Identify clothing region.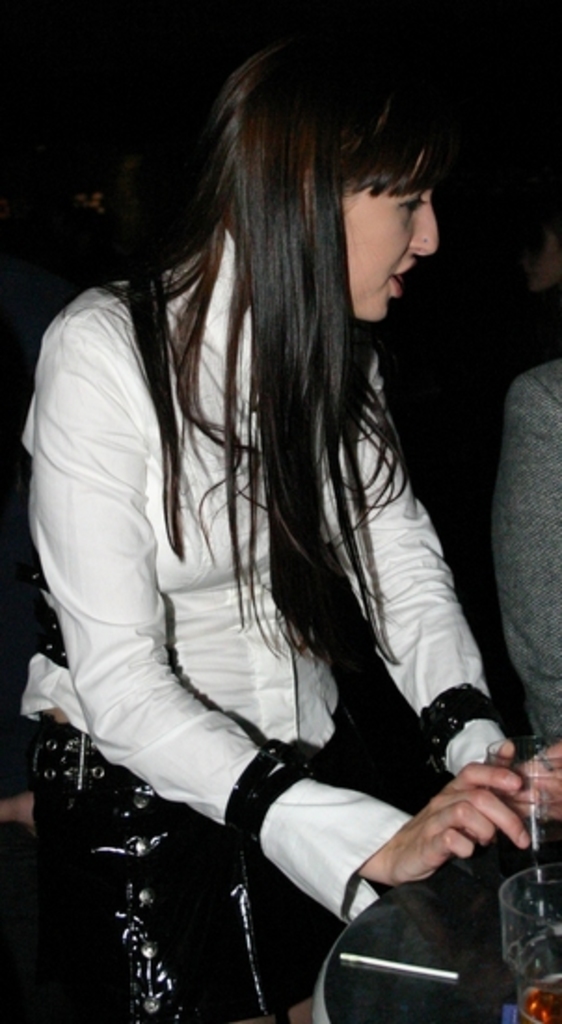
Region: 37:730:413:1022.
